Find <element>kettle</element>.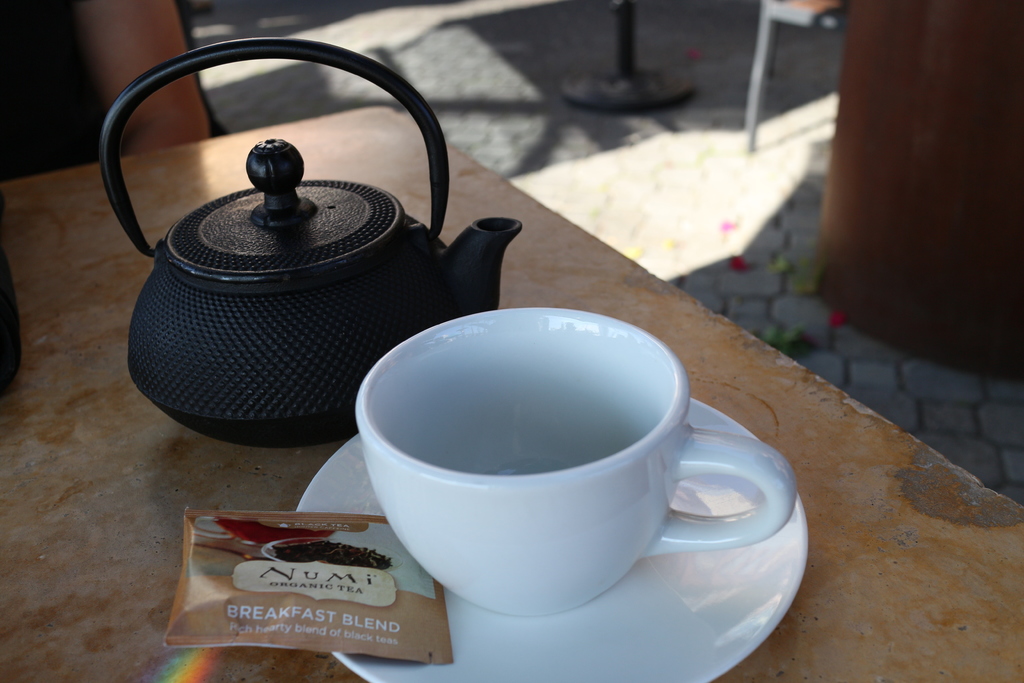
<region>90, 30, 524, 451</region>.
